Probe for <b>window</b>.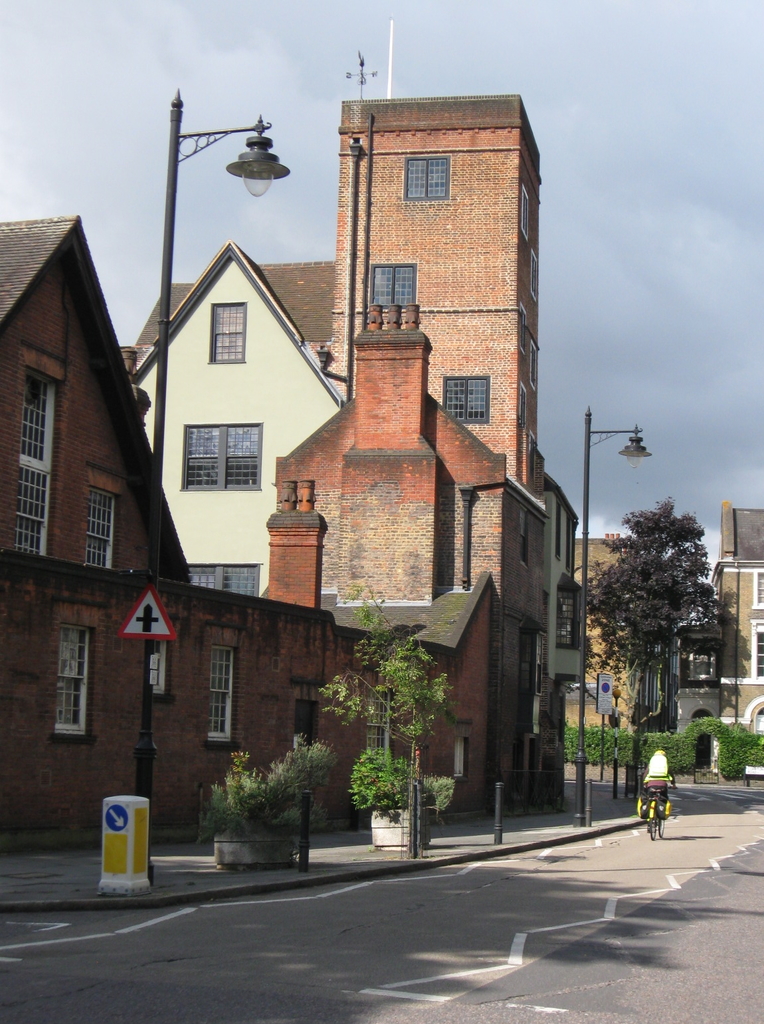
Probe result: box=[453, 736, 469, 781].
